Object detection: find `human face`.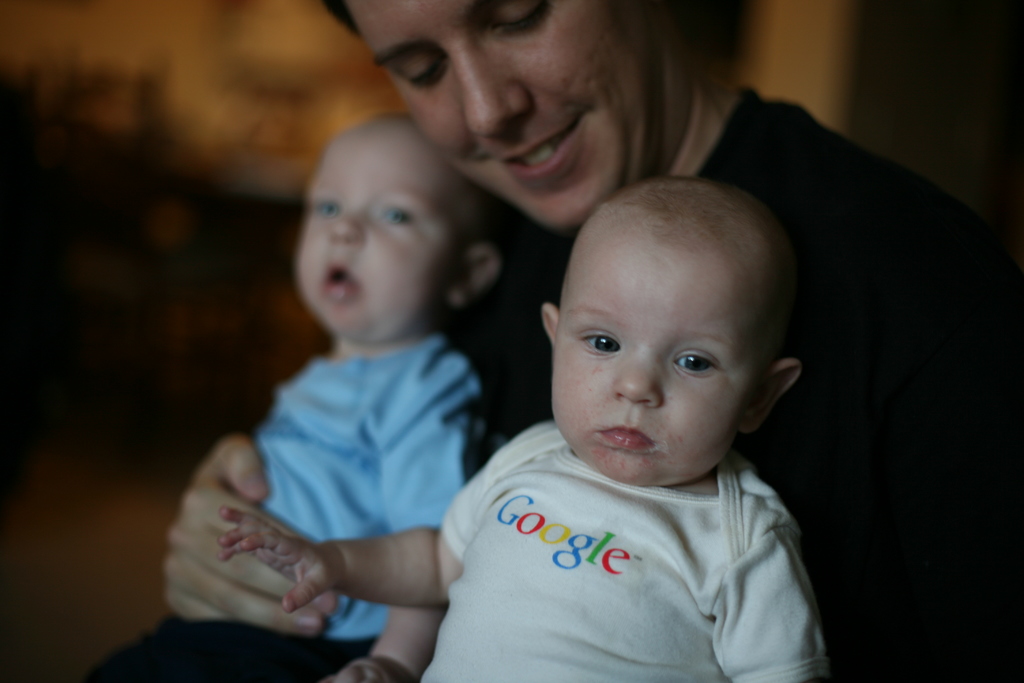
{"left": 552, "top": 215, "right": 782, "bottom": 486}.
